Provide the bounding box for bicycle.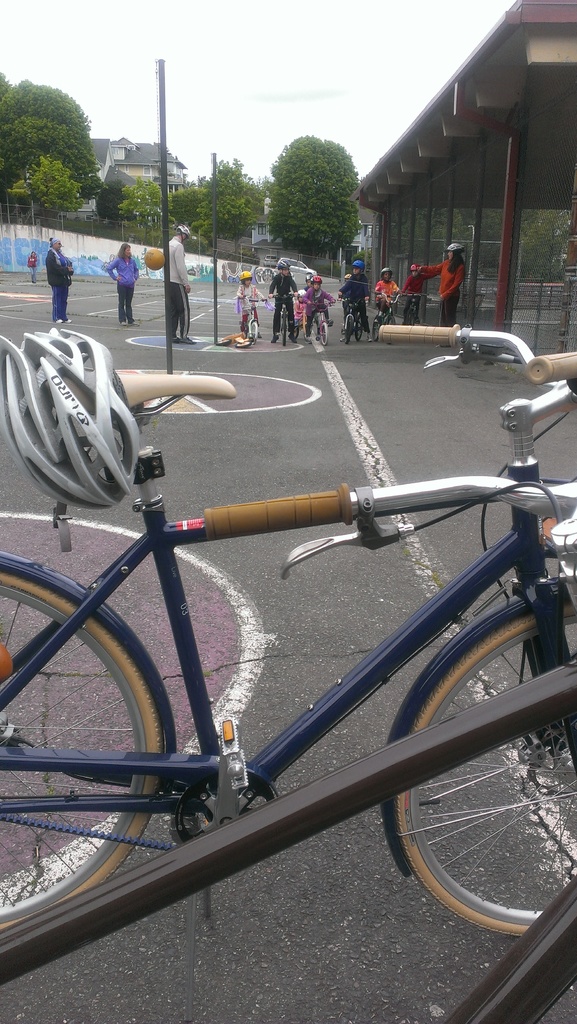
region(306, 298, 334, 347).
